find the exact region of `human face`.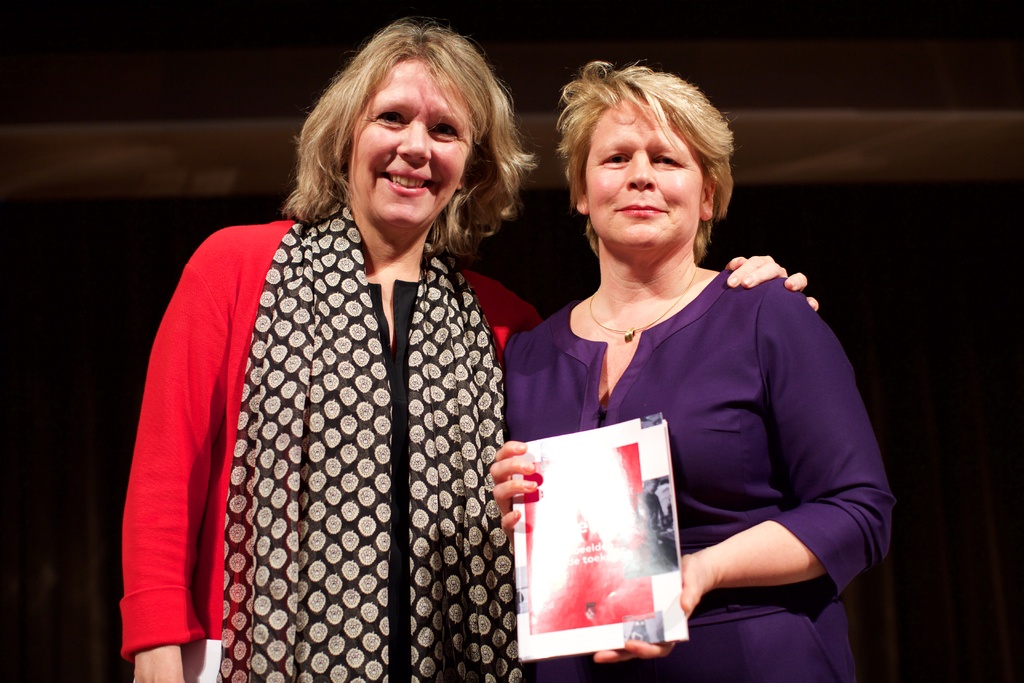
Exact region: (587, 106, 702, 259).
